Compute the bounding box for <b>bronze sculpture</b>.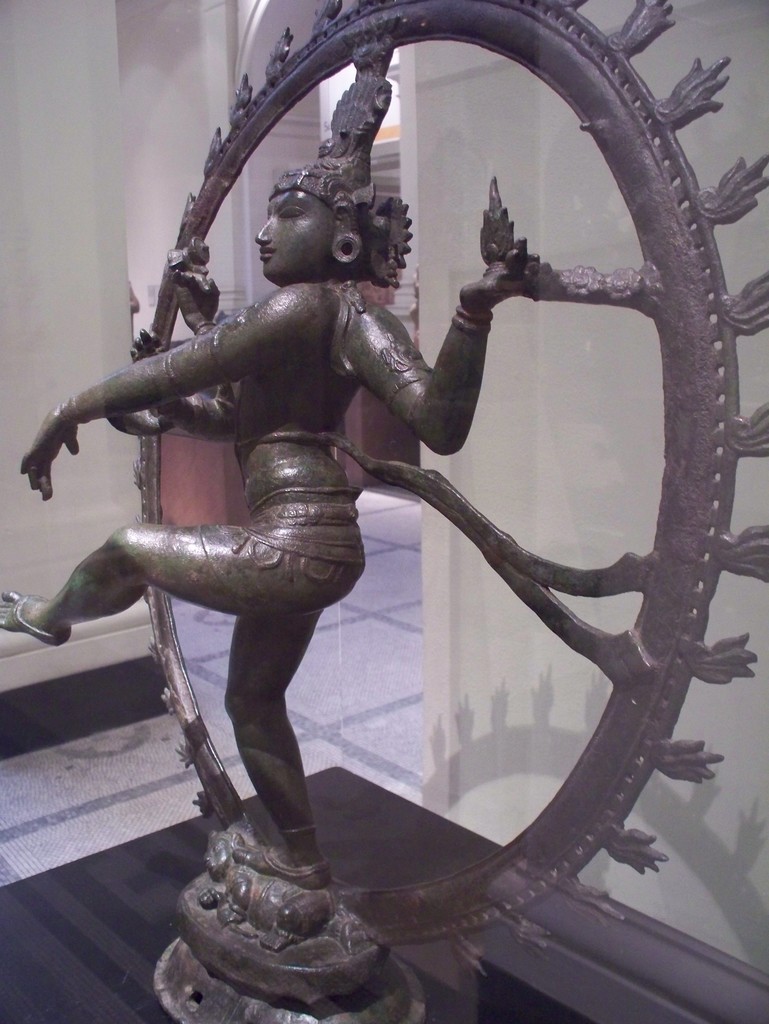
rect(0, 0, 768, 1023).
